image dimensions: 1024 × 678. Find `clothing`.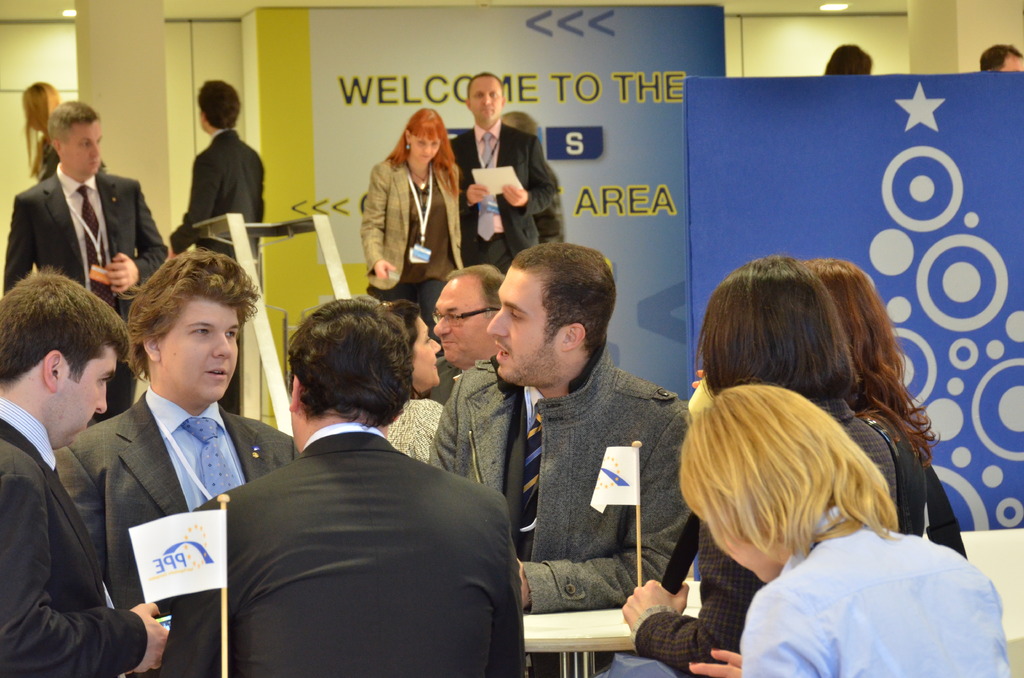
0:388:149:677.
